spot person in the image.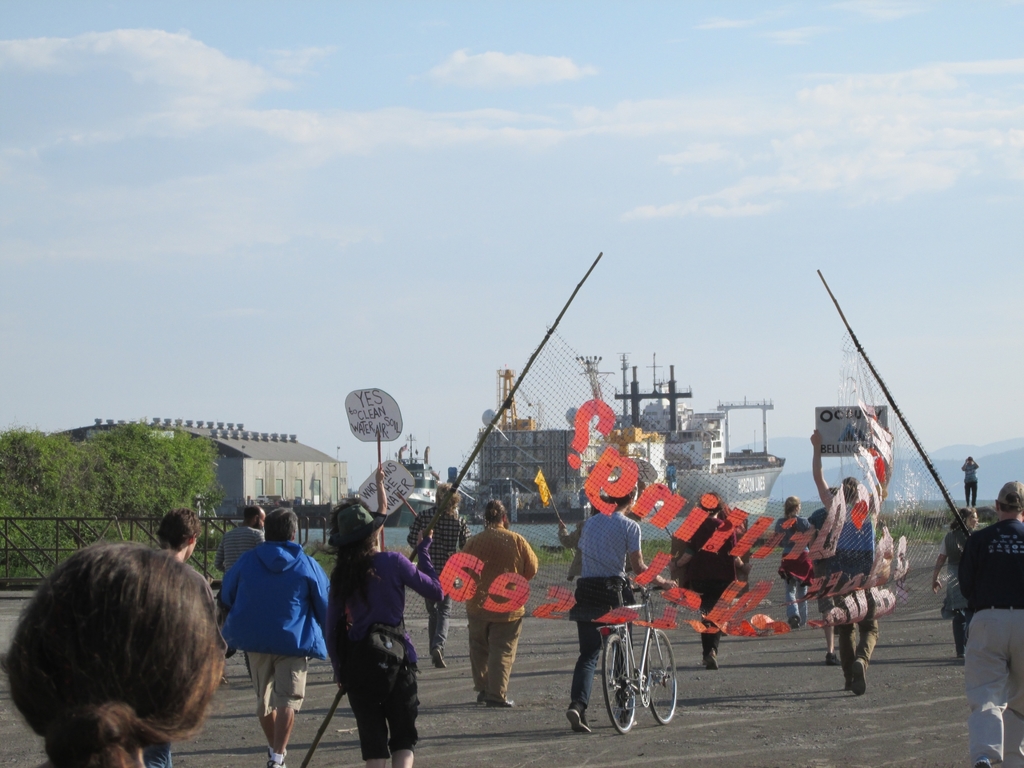
person found at crop(564, 481, 677, 730).
